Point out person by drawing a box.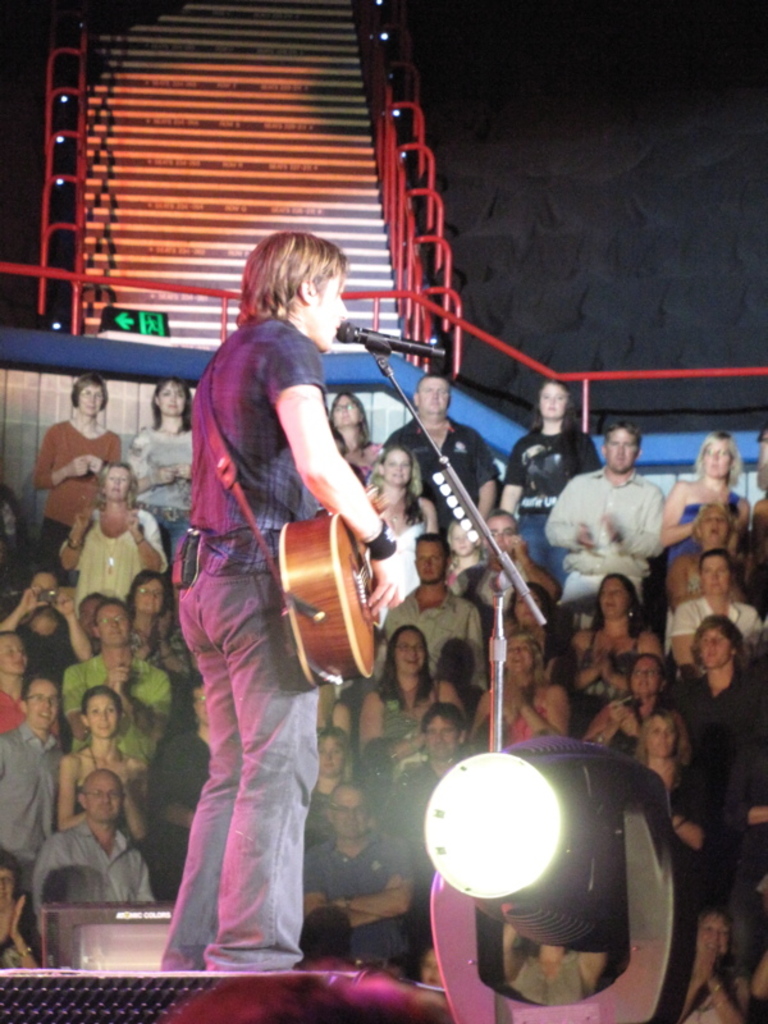
box=[320, 677, 357, 756].
